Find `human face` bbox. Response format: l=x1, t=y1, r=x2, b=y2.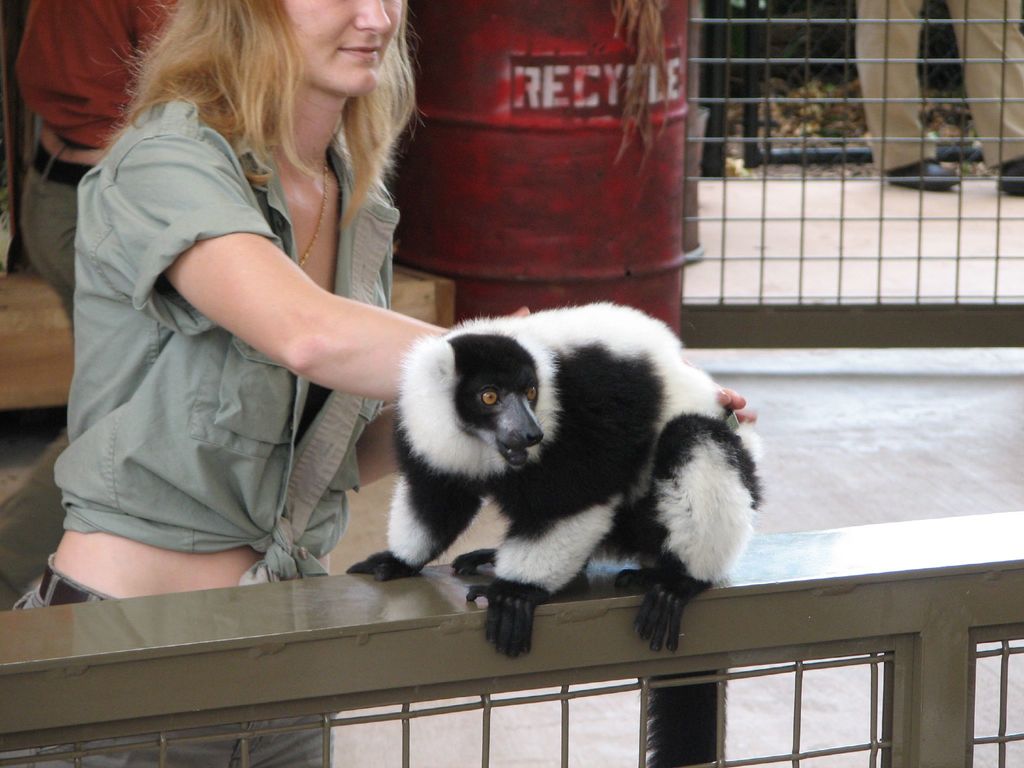
l=283, t=0, r=399, b=99.
